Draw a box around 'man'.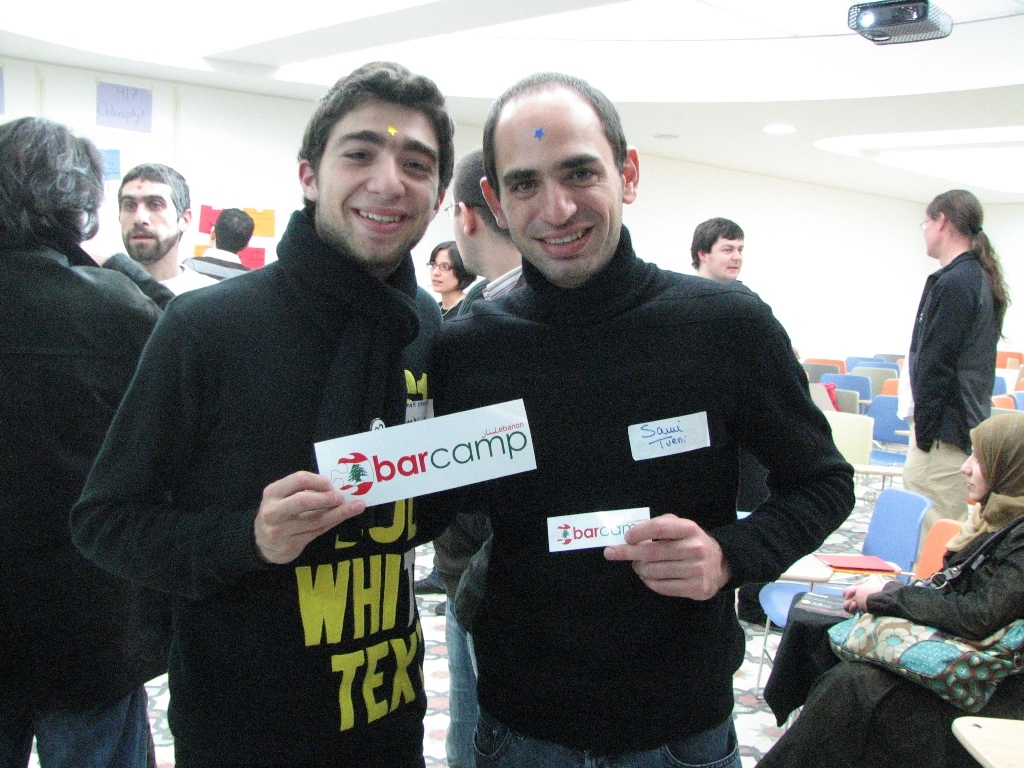
[left=79, top=86, right=467, bottom=736].
